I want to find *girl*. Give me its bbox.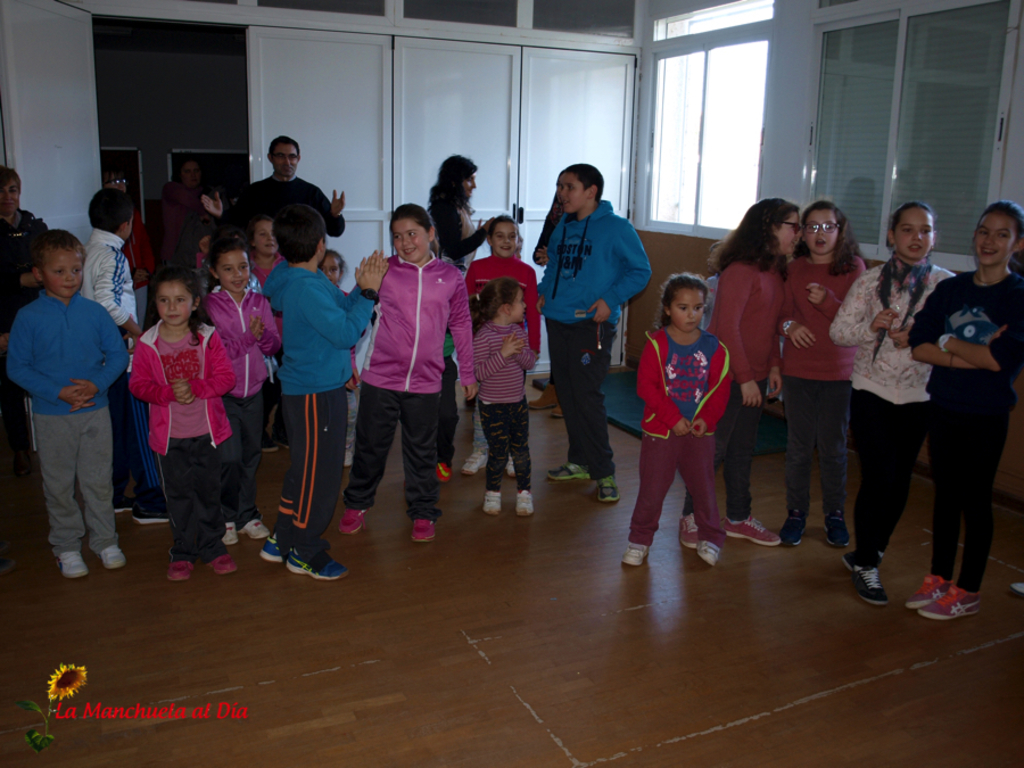
8/230/131/576.
